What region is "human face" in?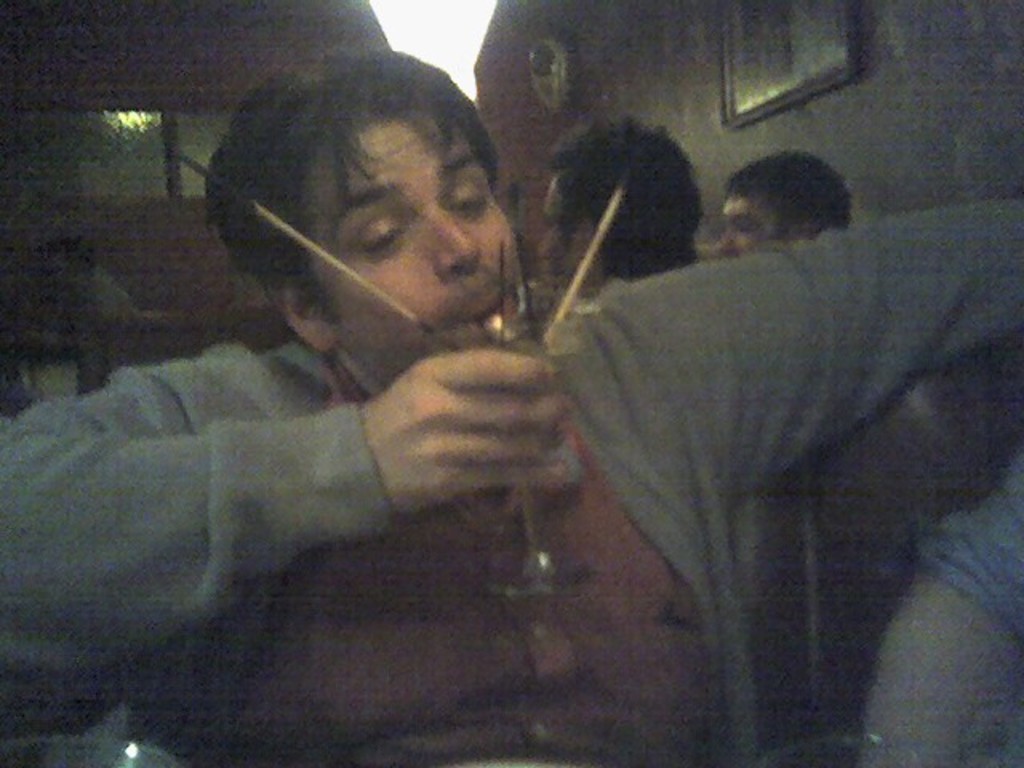
locate(288, 98, 560, 397).
